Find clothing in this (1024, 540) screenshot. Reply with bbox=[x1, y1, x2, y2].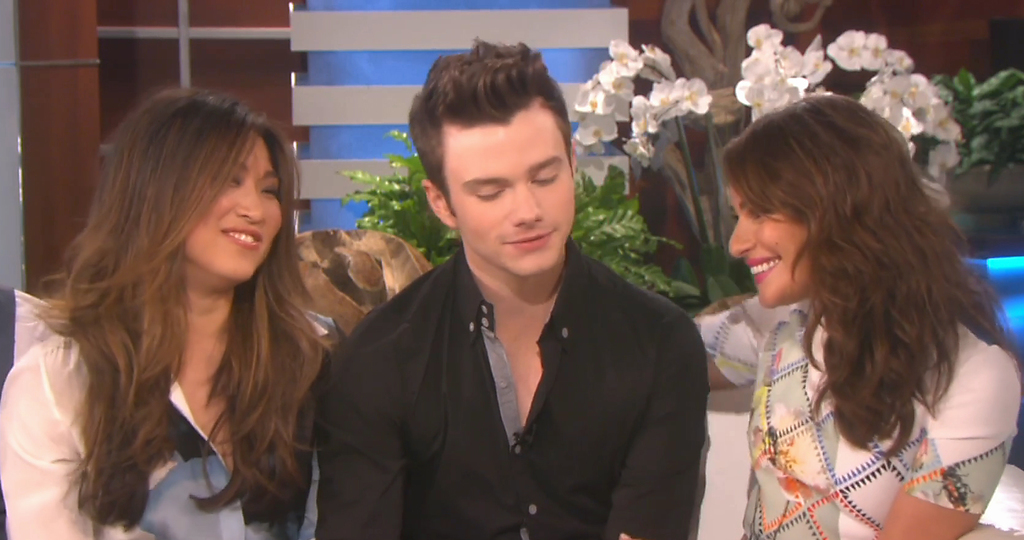
bbox=[691, 292, 1023, 539].
